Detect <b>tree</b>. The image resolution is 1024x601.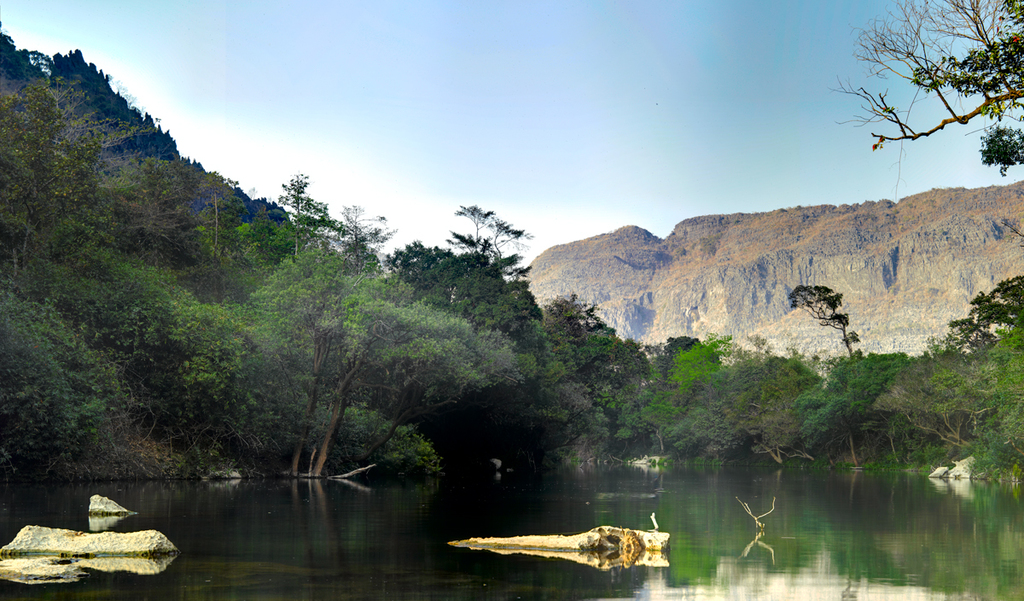
0 288 140 470.
